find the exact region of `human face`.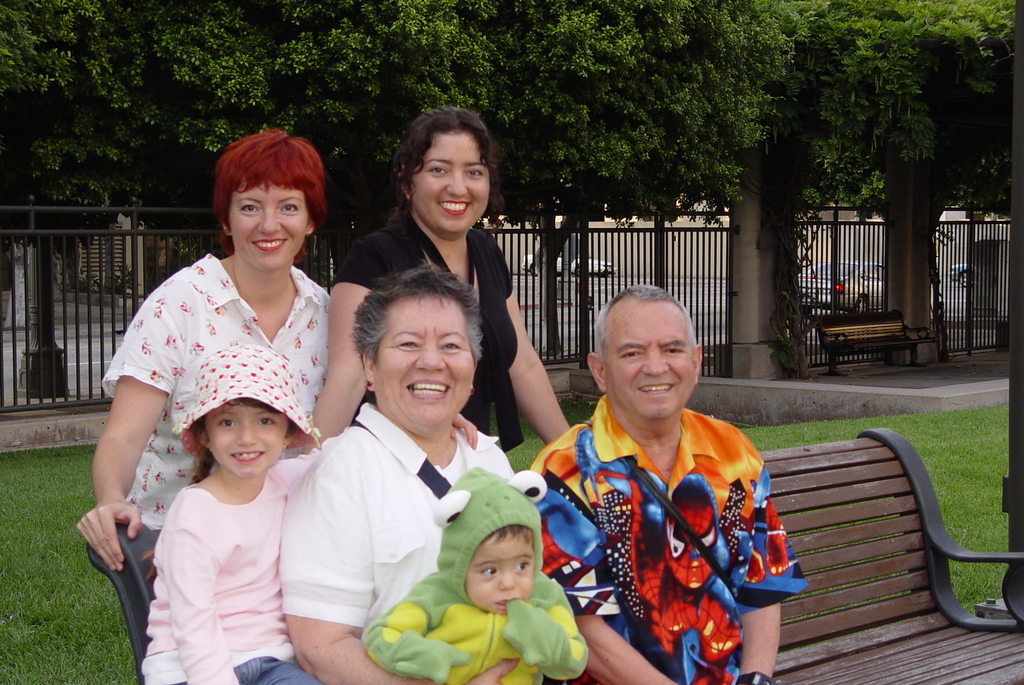
Exact region: box(410, 129, 490, 236).
